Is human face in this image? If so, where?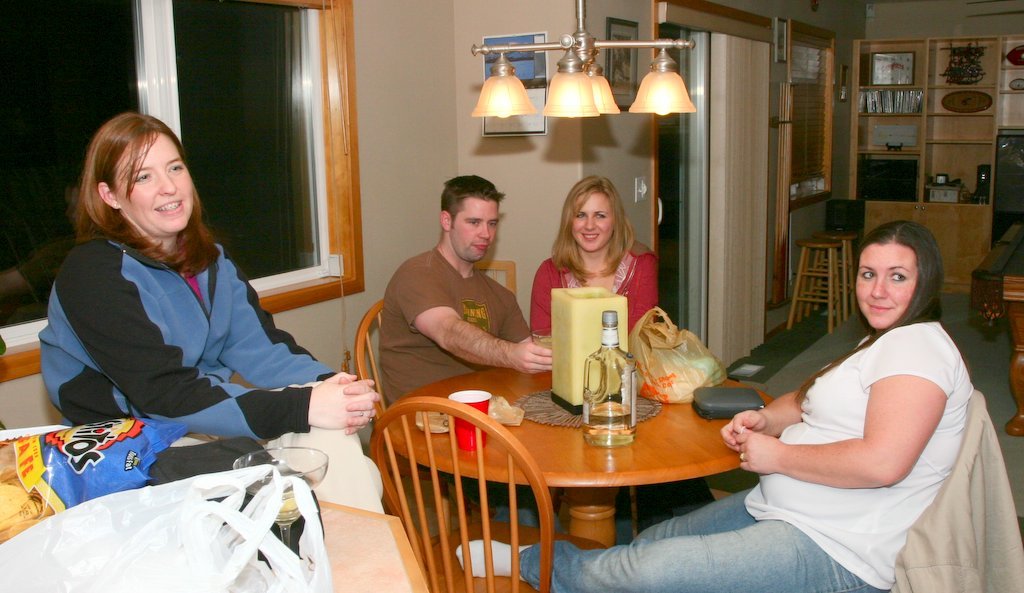
Yes, at (456,195,497,261).
